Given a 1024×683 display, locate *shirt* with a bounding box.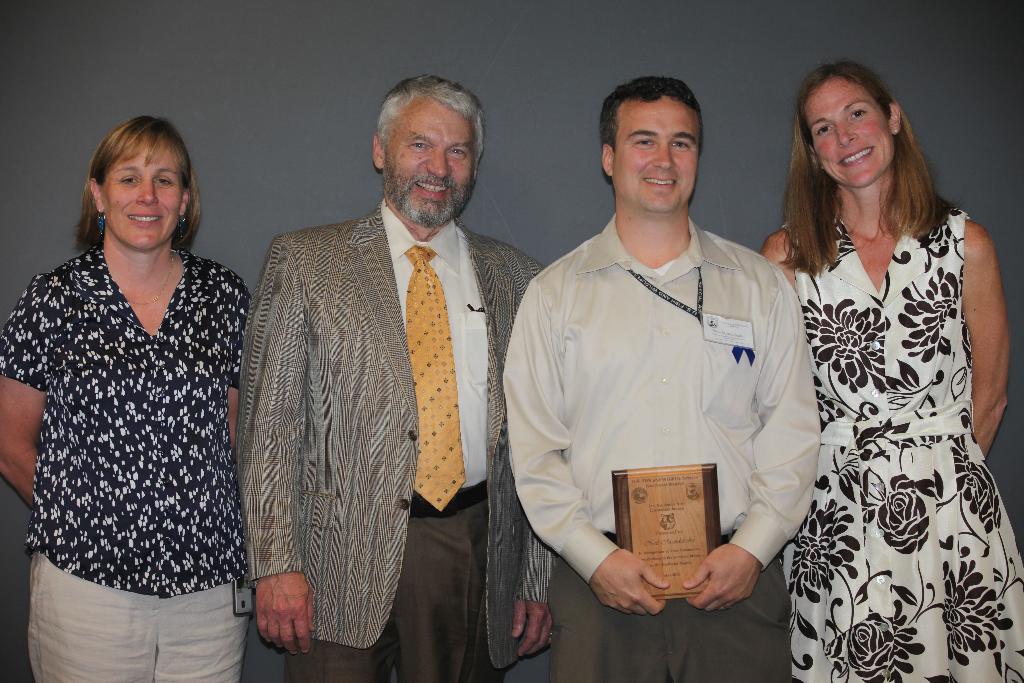
Located: (x1=0, y1=242, x2=249, y2=598).
